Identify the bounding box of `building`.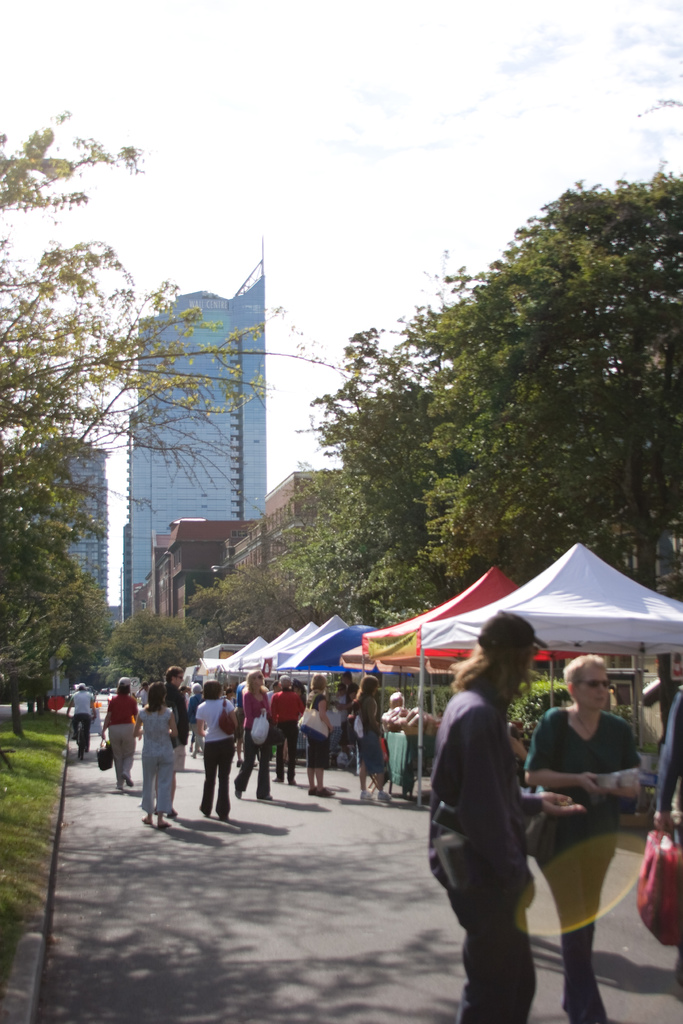
{"x1": 26, "y1": 432, "x2": 107, "y2": 698}.
